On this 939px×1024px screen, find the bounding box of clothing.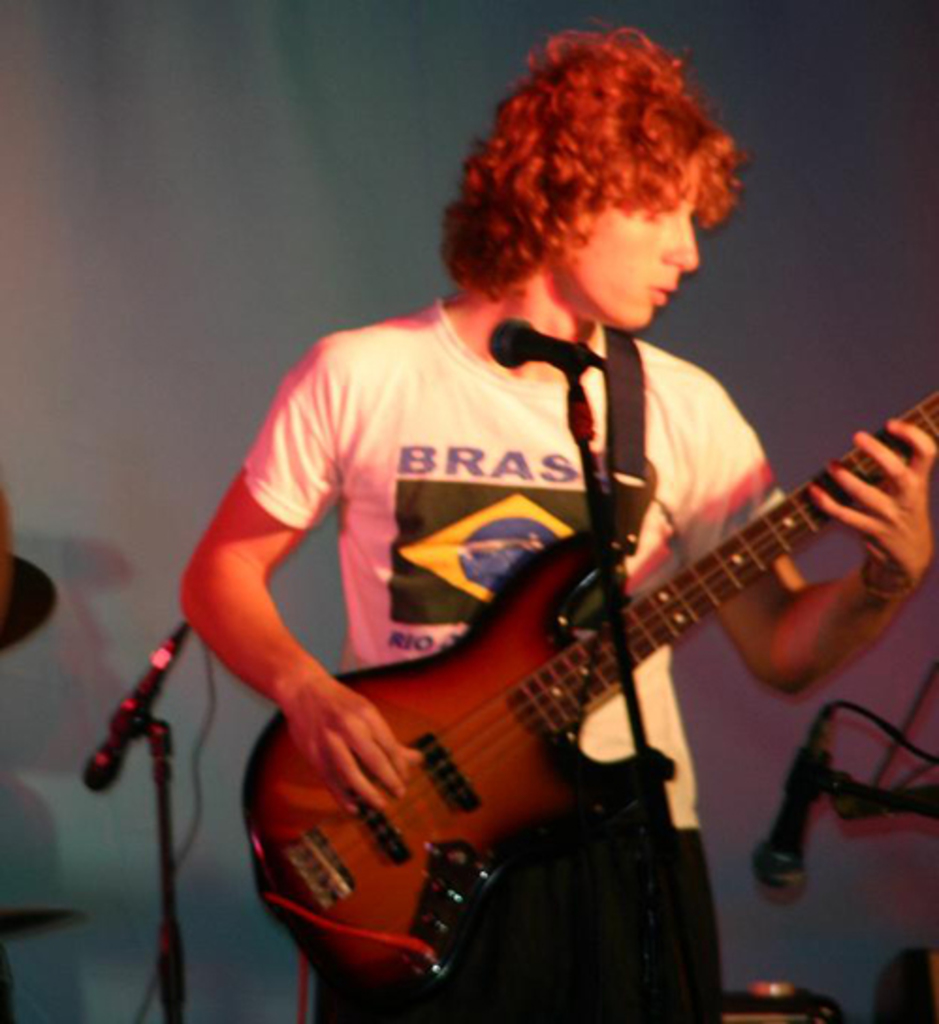
Bounding box: 231 296 790 1022.
